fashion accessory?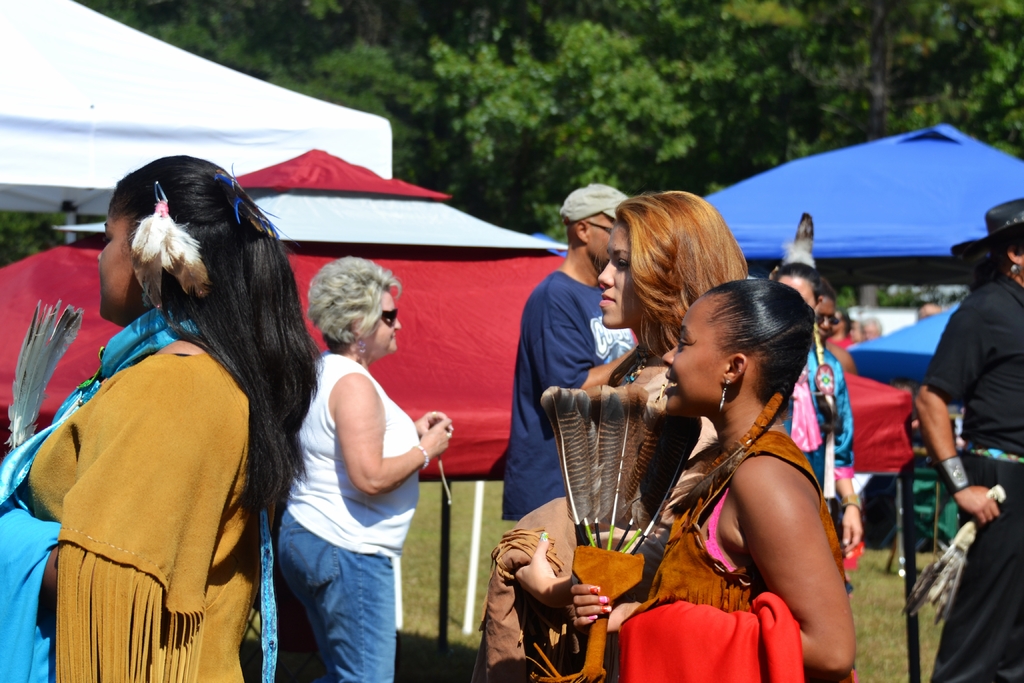
select_region(125, 178, 207, 317)
